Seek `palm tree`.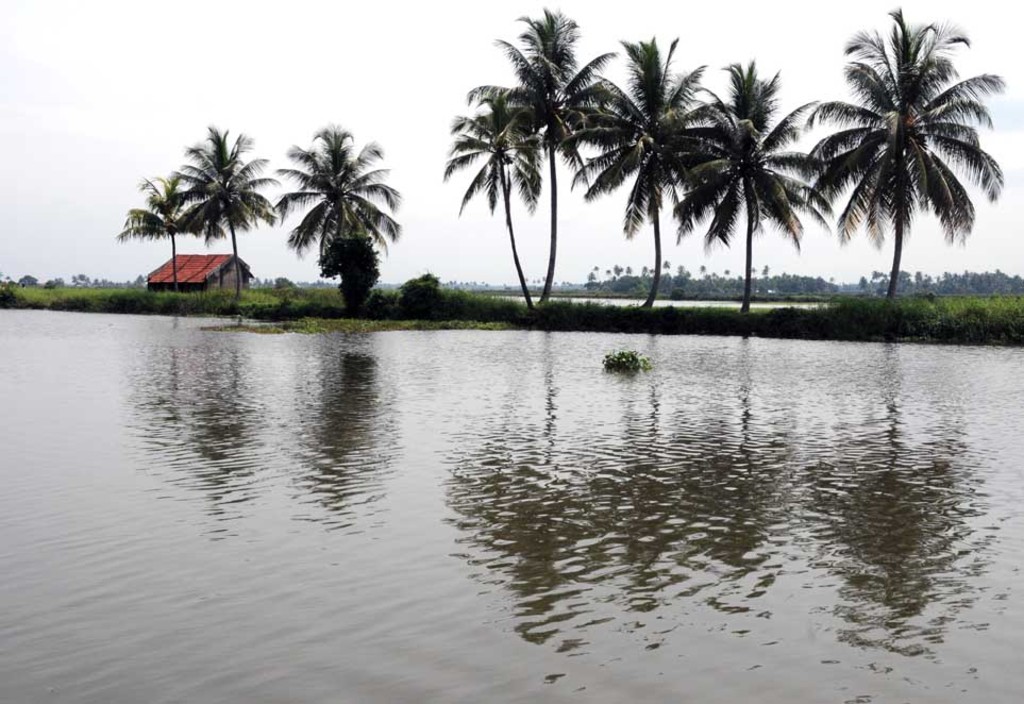
x1=840, y1=17, x2=984, y2=334.
